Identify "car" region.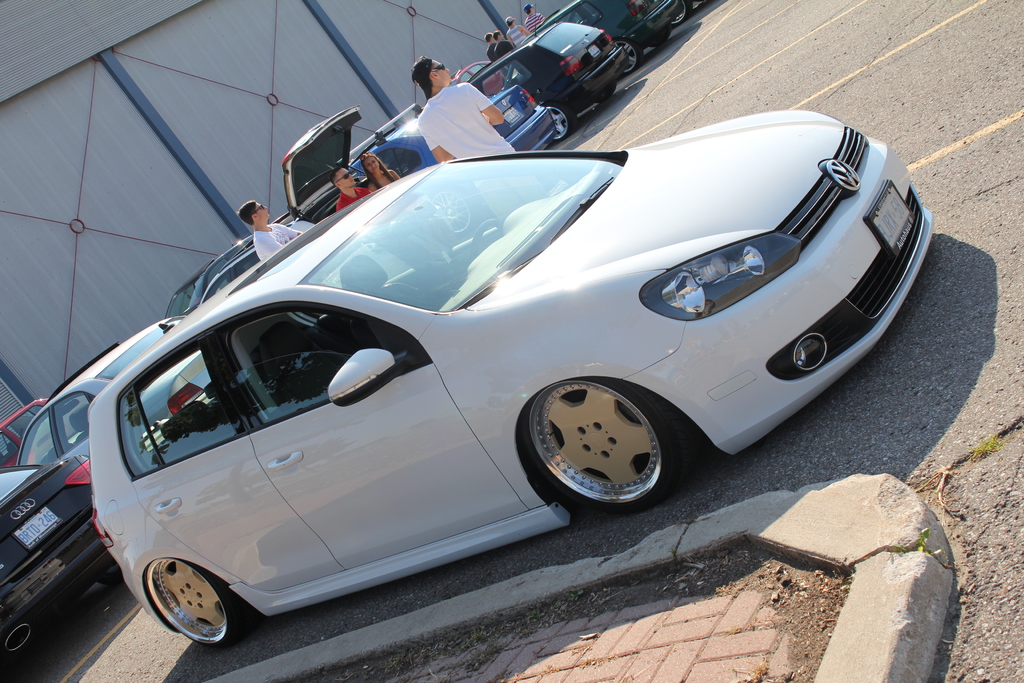
Region: x1=496, y1=1, x2=675, y2=92.
